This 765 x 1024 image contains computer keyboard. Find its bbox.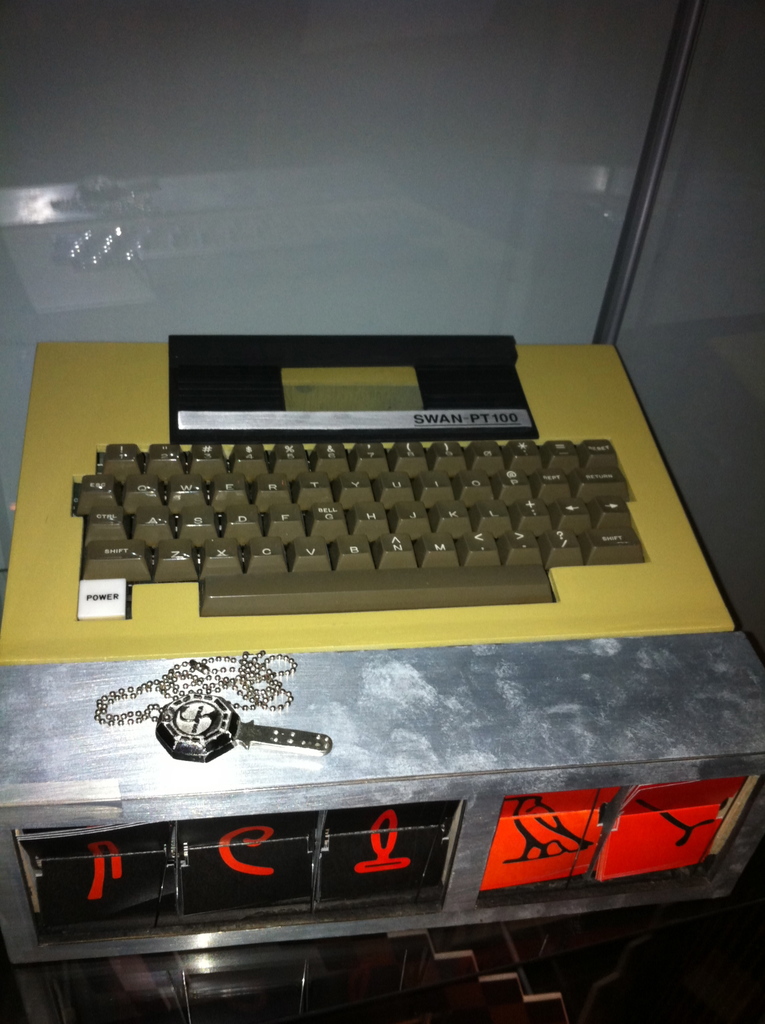
(left=68, top=438, right=648, bottom=623).
